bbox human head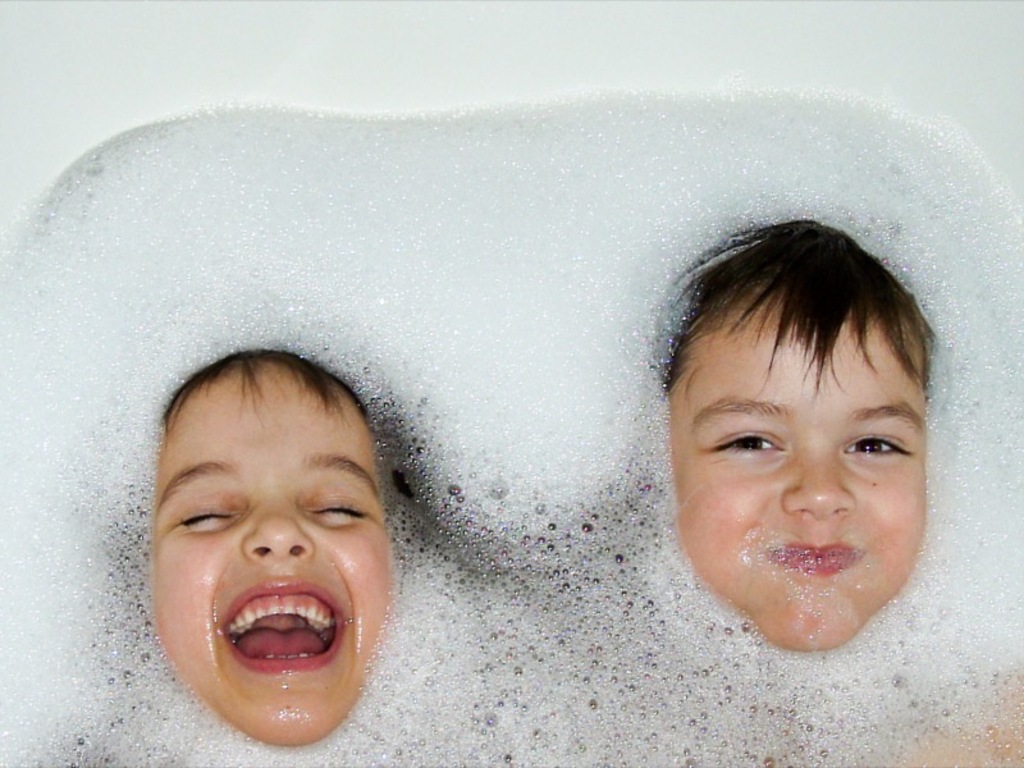
pyautogui.locateOnScreen(650, 215, 924, 658)
